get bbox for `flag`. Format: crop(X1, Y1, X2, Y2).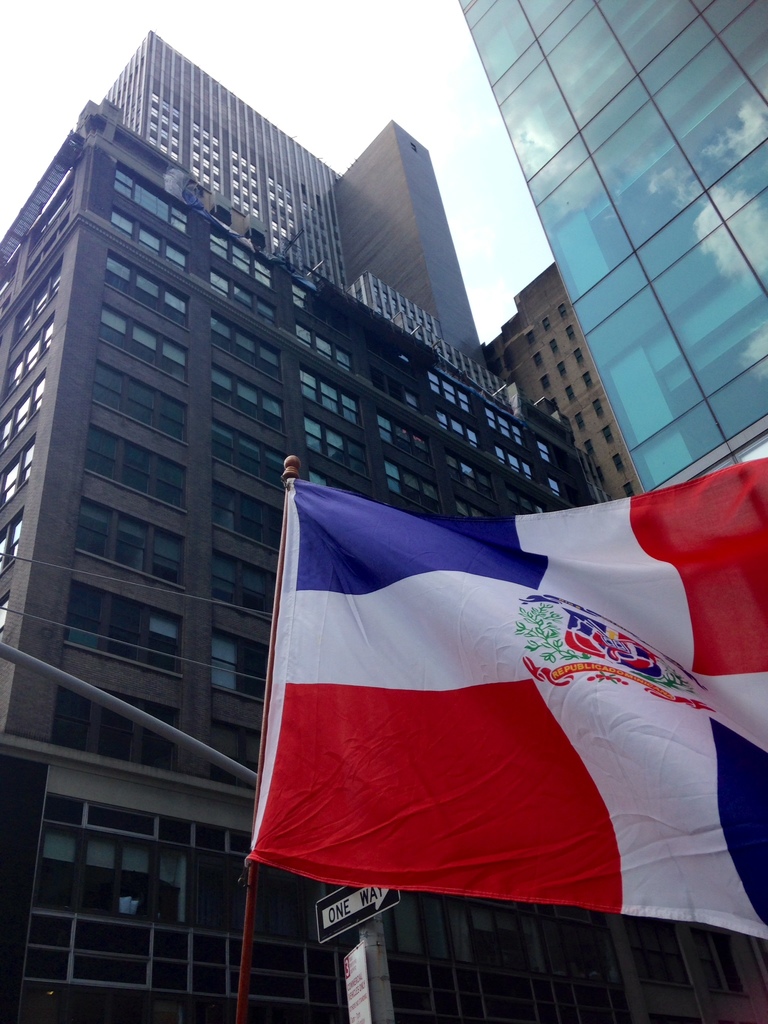
crop(255, 434, 718, 950).
